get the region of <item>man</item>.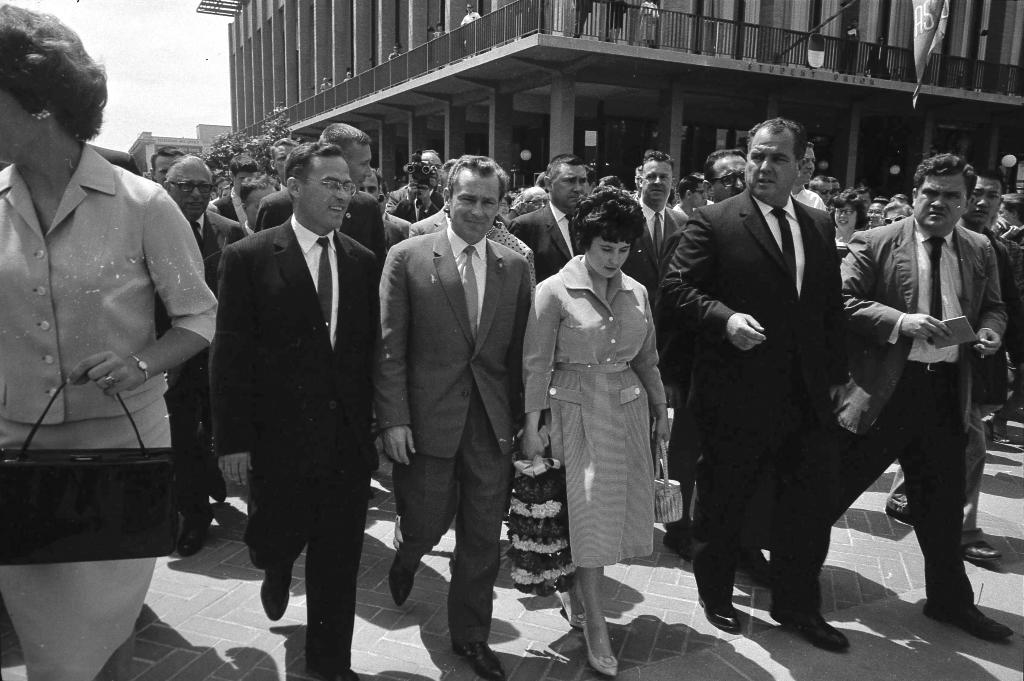
509, 156, 593, 284.
